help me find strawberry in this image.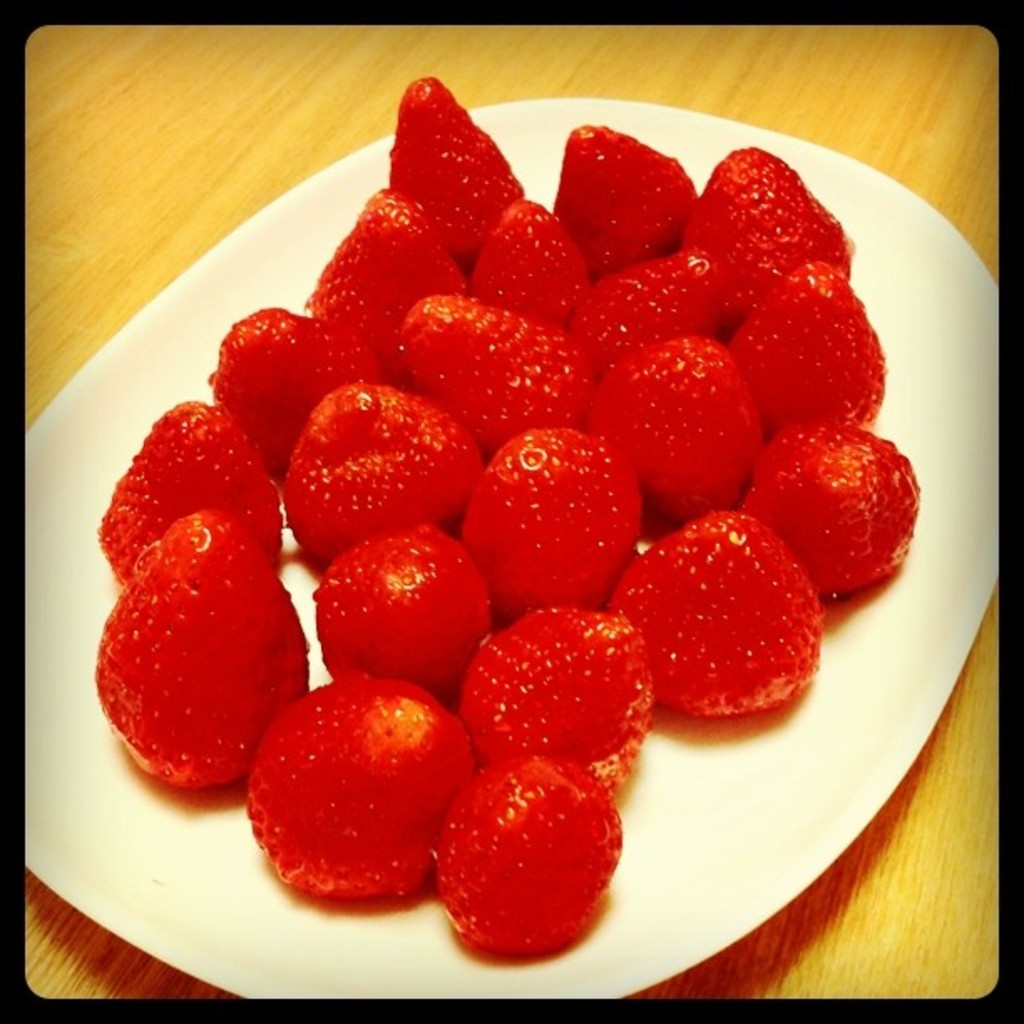
Found it: 556/119/694/268.
